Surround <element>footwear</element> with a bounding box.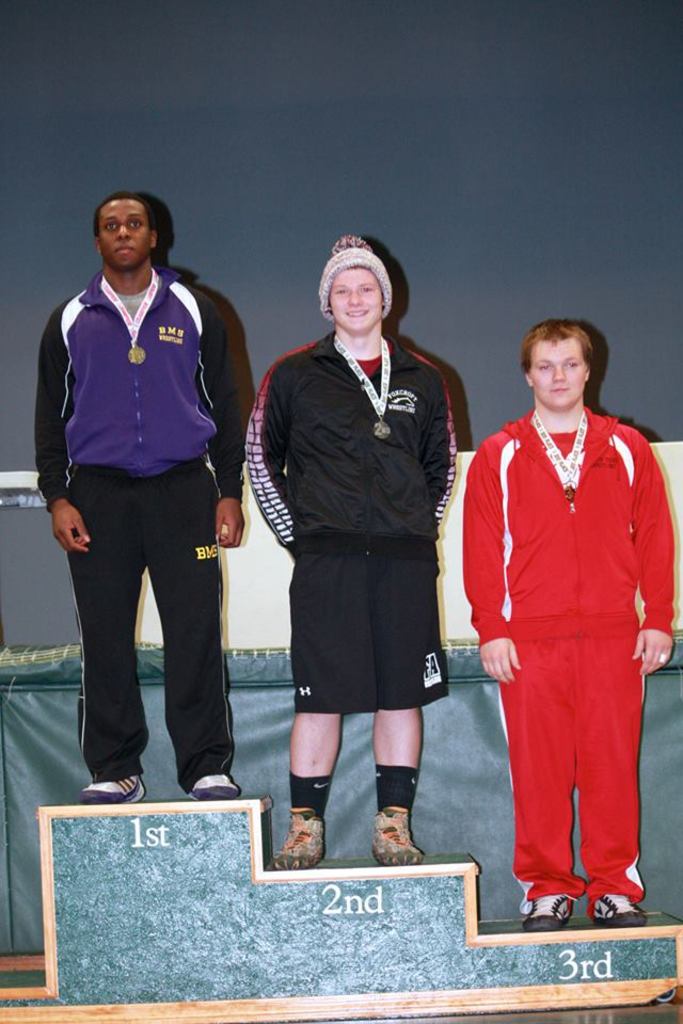
(275, 806, 330, 874).
